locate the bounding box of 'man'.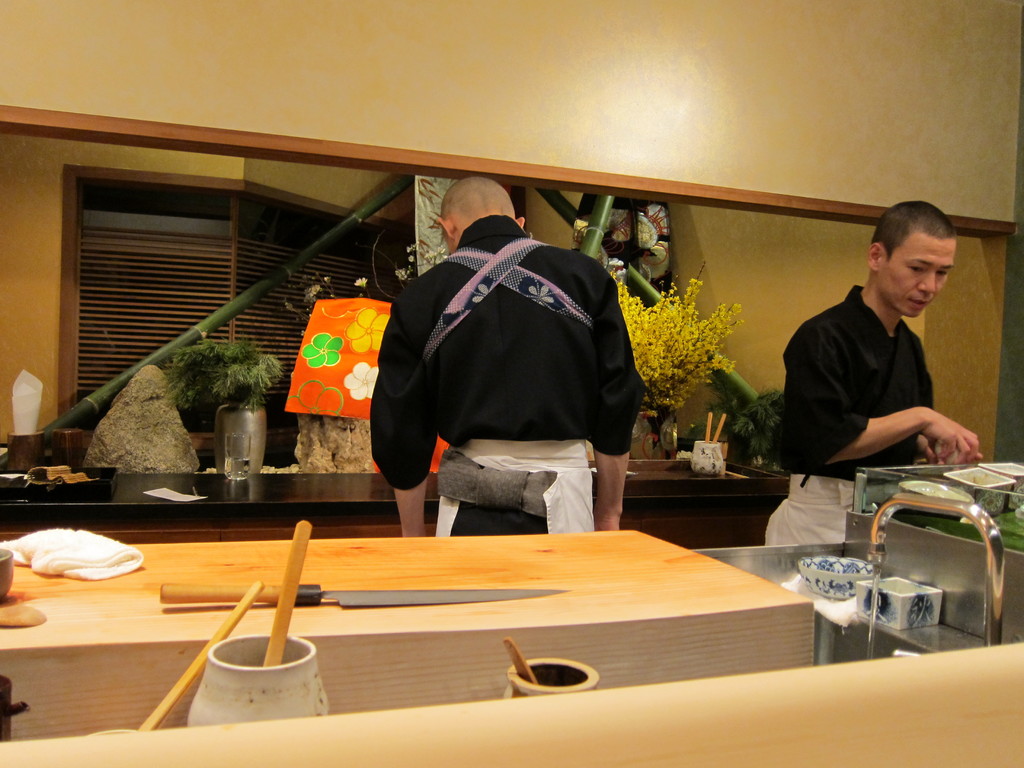
Bounding box: 765, 195, 990, 548.
